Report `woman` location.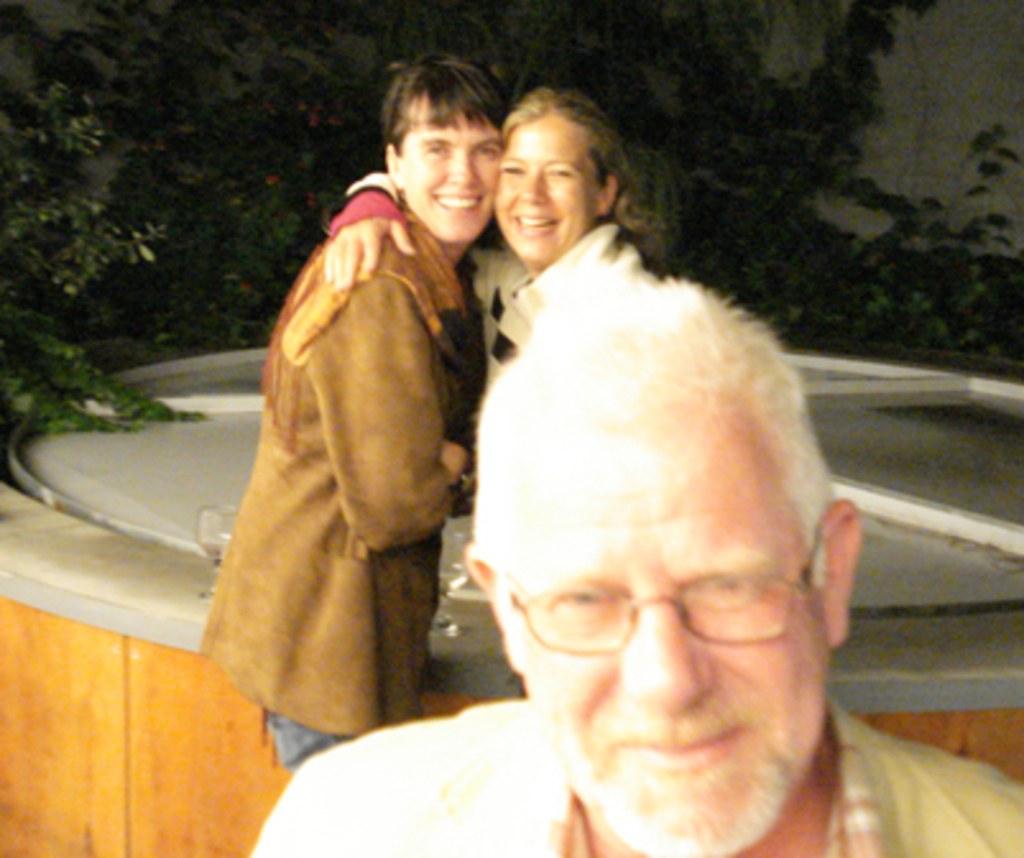
Report: region(345, 97, 659, 585).
